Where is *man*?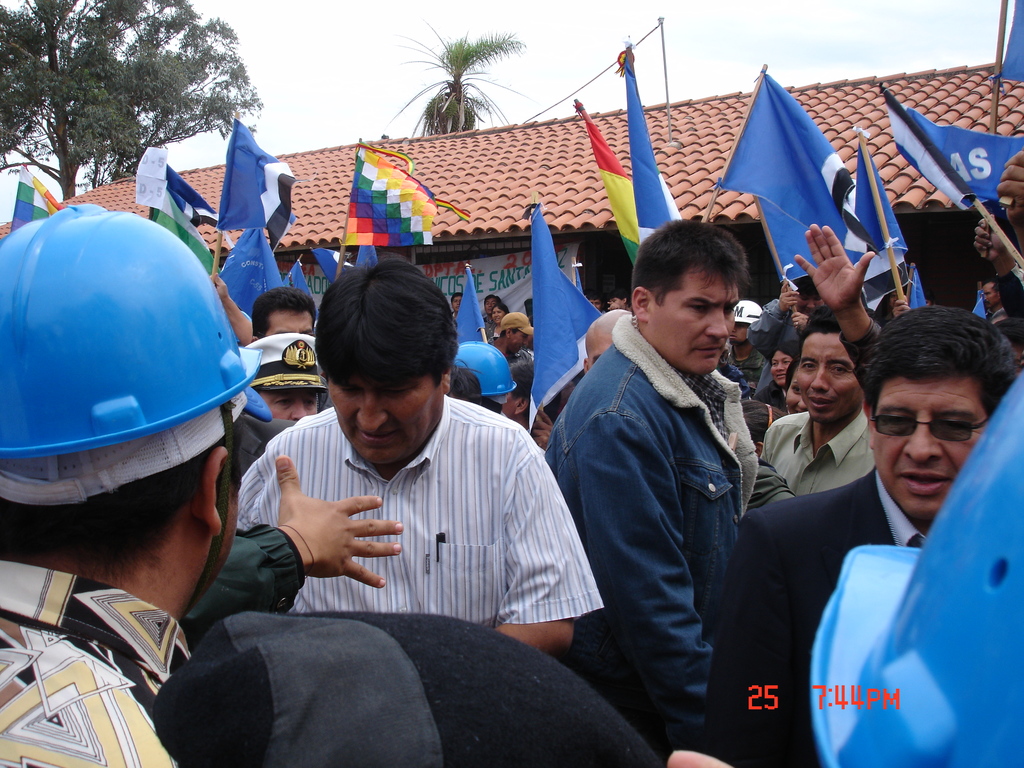
crop(248, 286, 317, 343).
